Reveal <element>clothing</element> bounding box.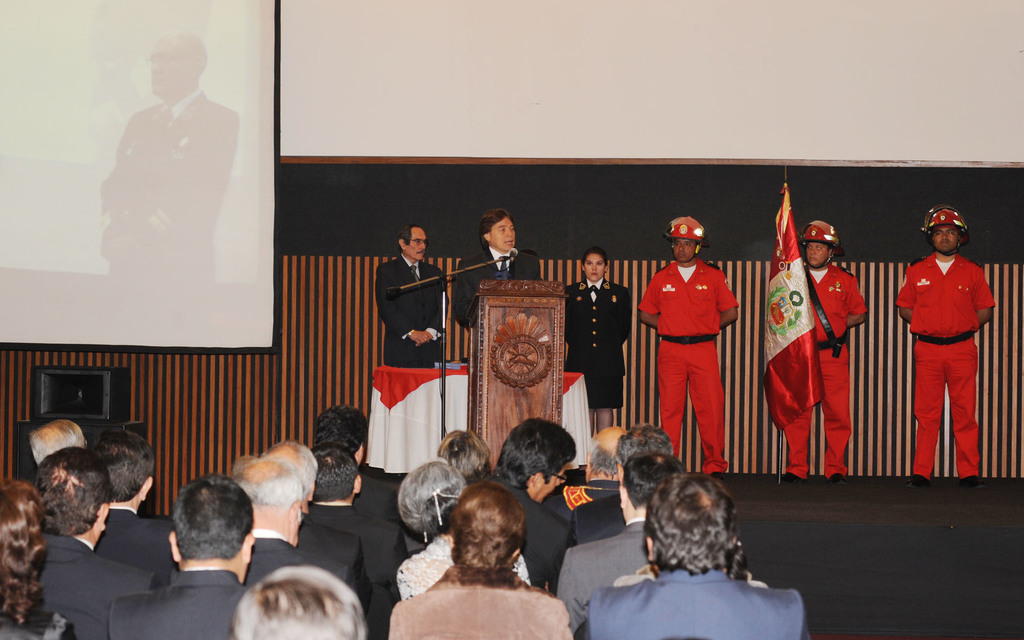
Revealed: select_region(653, 247, 743, 454).
